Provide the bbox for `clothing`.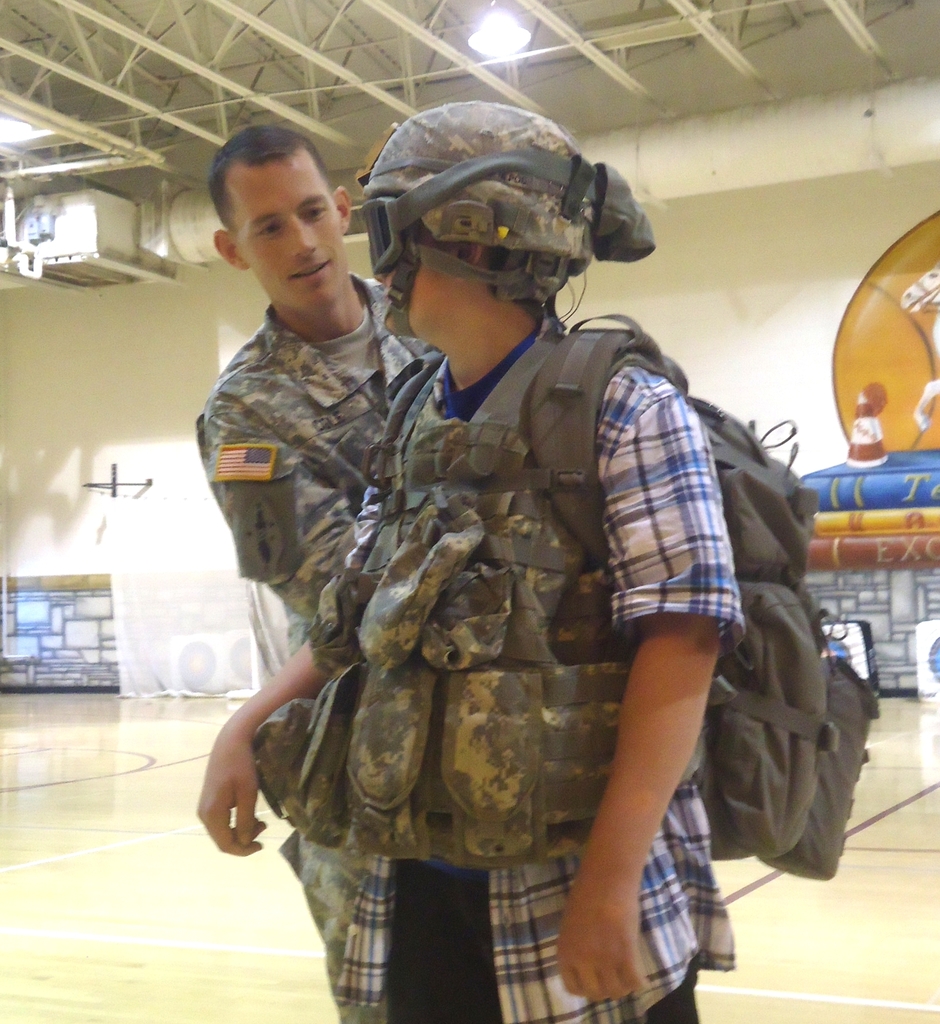
l=292, t=300, r=742, b=1023.
